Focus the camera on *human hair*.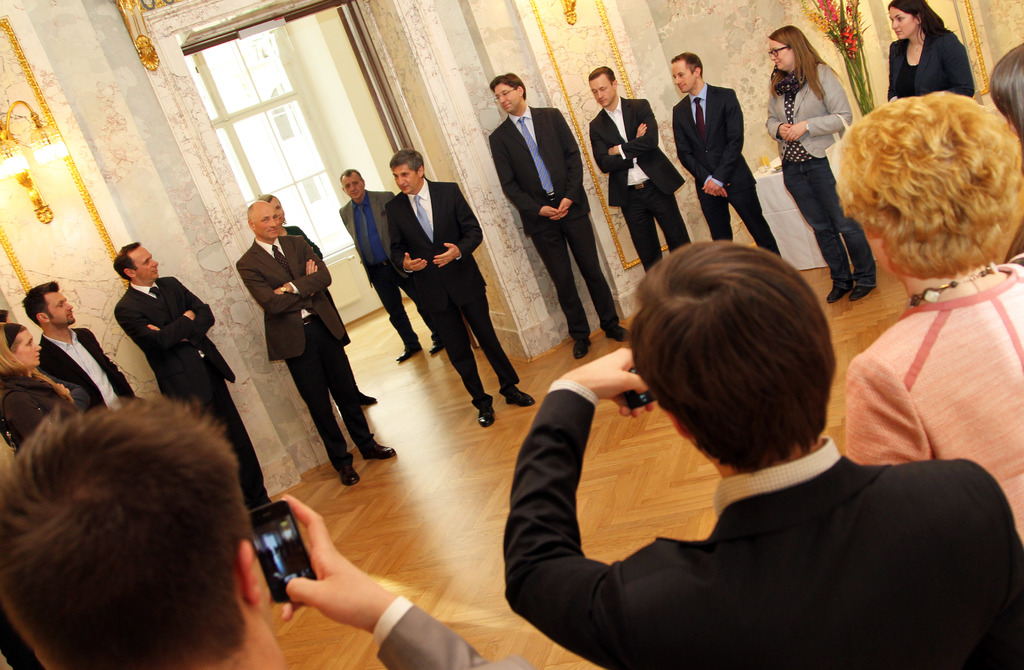
Focus region: 834/89/1023/283.
